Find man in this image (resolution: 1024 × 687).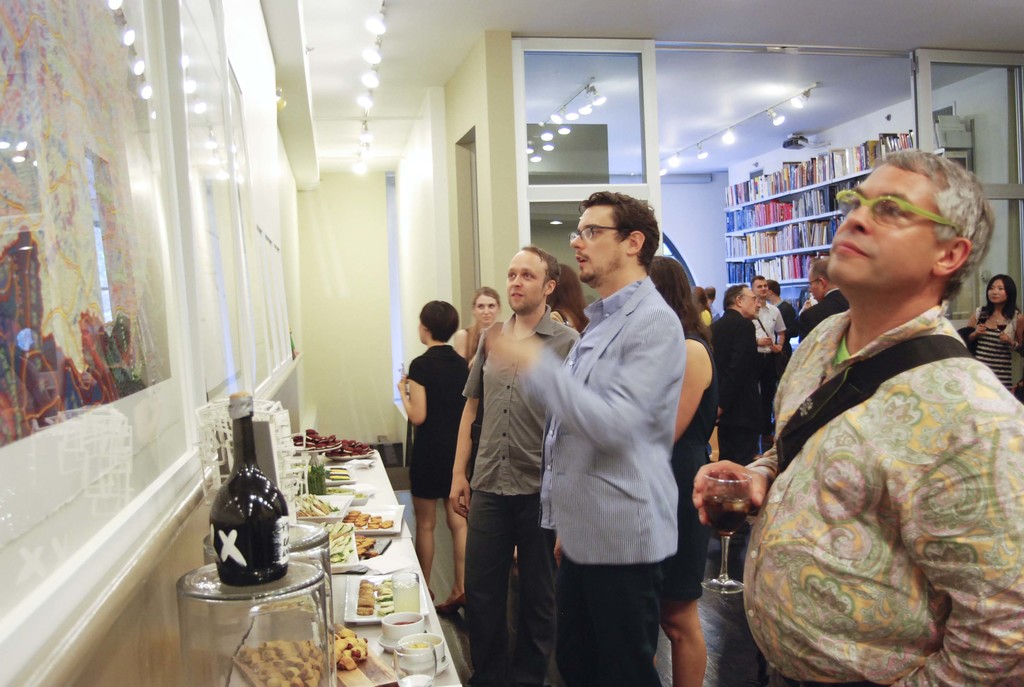
box(509, 176, 714, 675).
